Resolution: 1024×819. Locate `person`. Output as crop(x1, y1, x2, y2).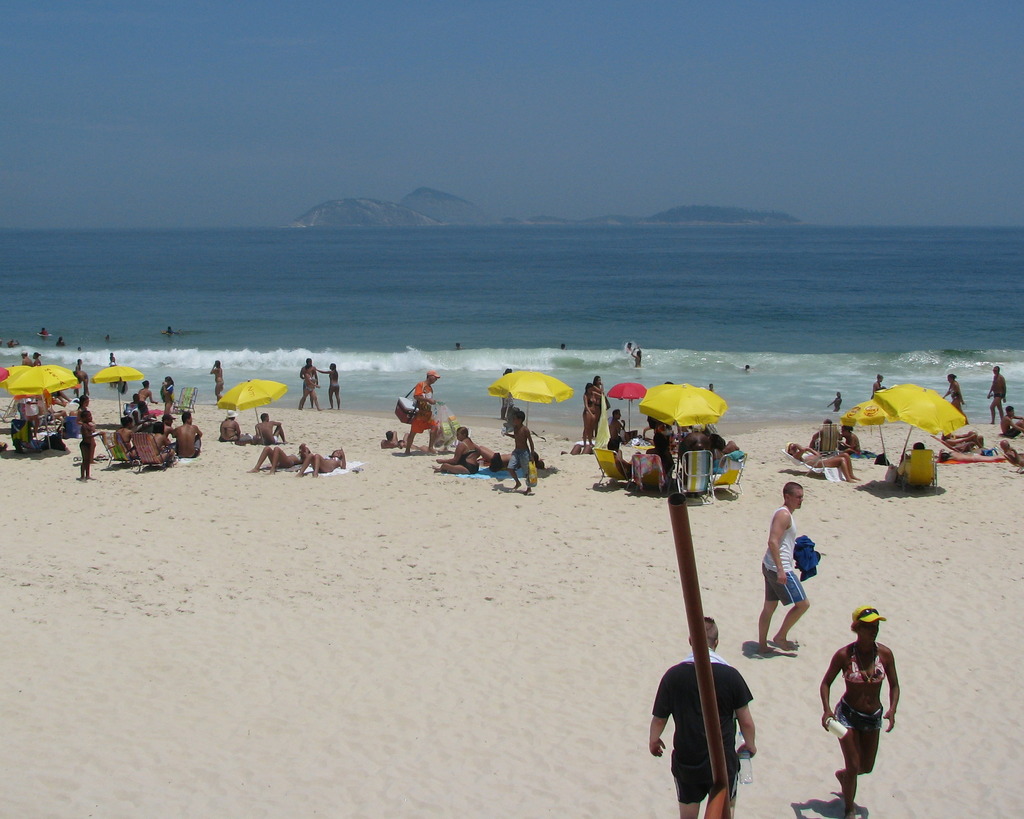
crop(163, 375, 173, 414).
